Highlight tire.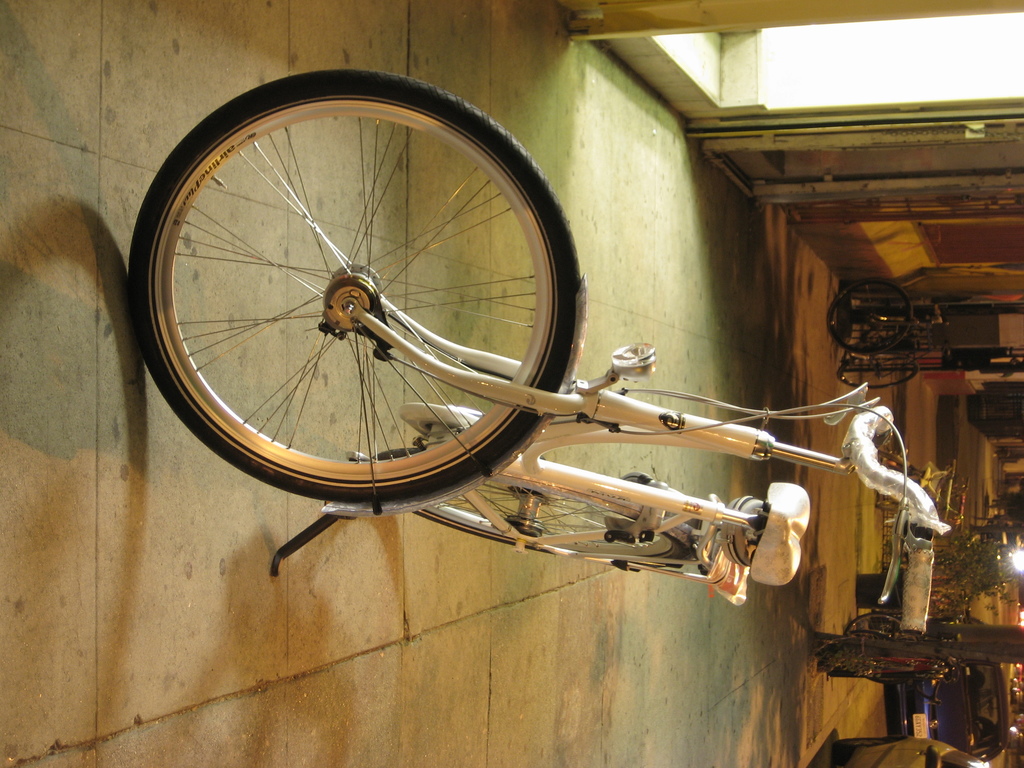
Highlighted region: (x1=372, y1=449, x2=679, y2=555).
